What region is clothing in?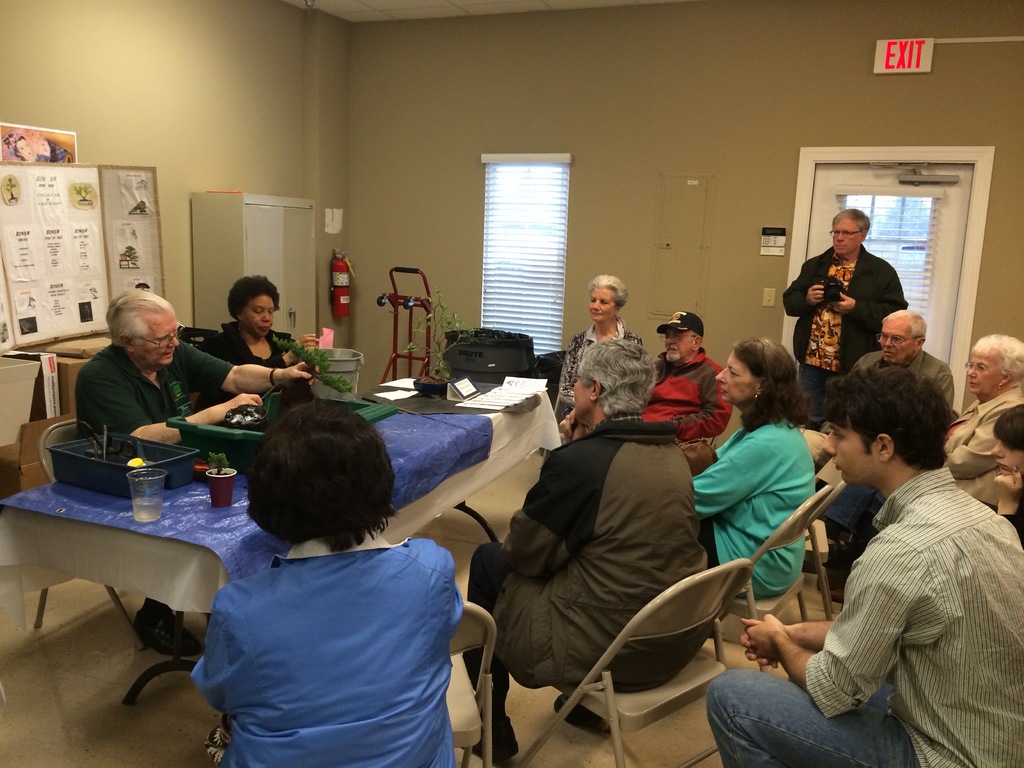
<region>648, 344, 736, 441</region>.
